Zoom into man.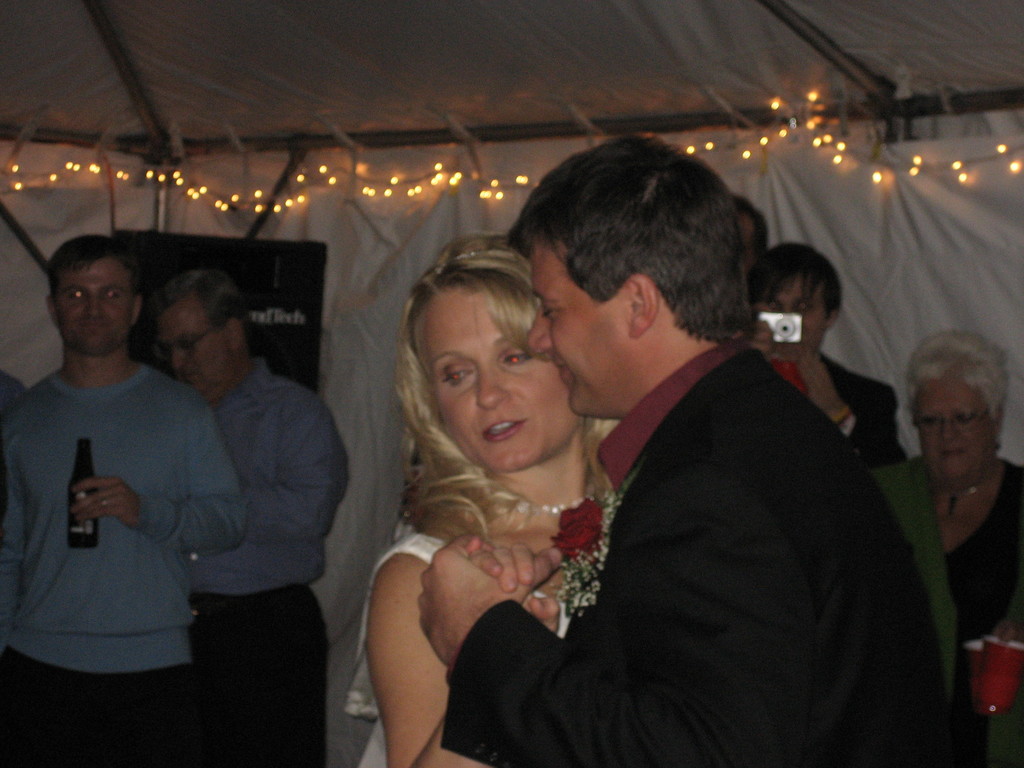
Zoom target: (left=743, top=241, right=907, bottom=467).
